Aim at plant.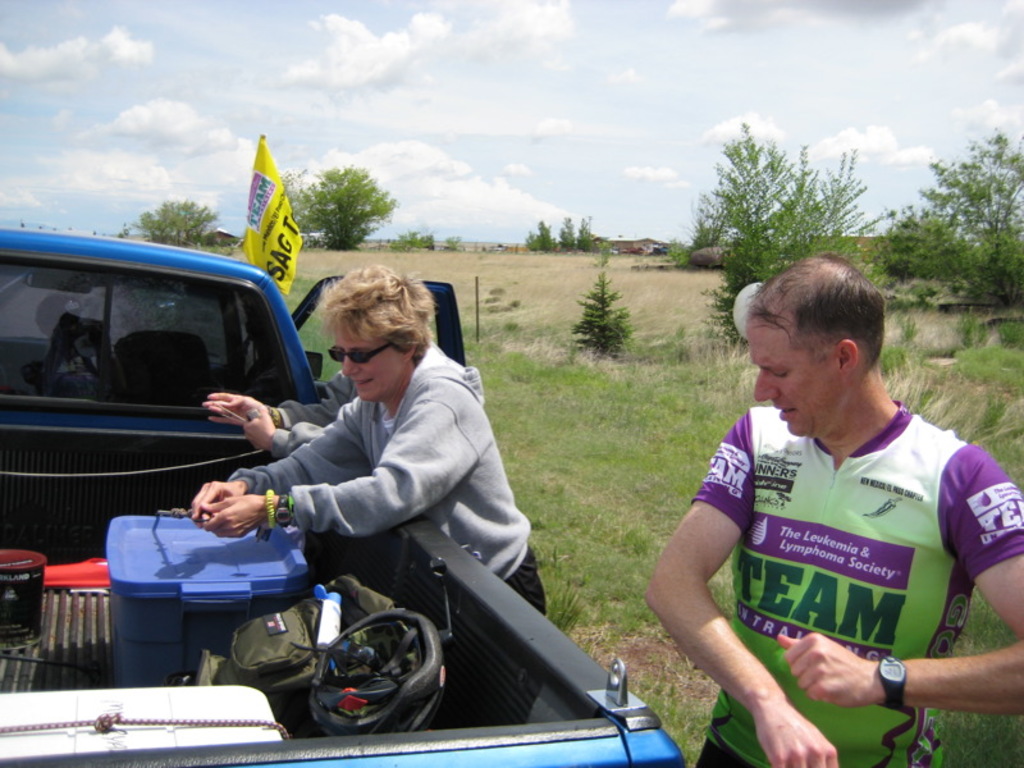
Aimed at l=874, t=342, r=908, b=375.
